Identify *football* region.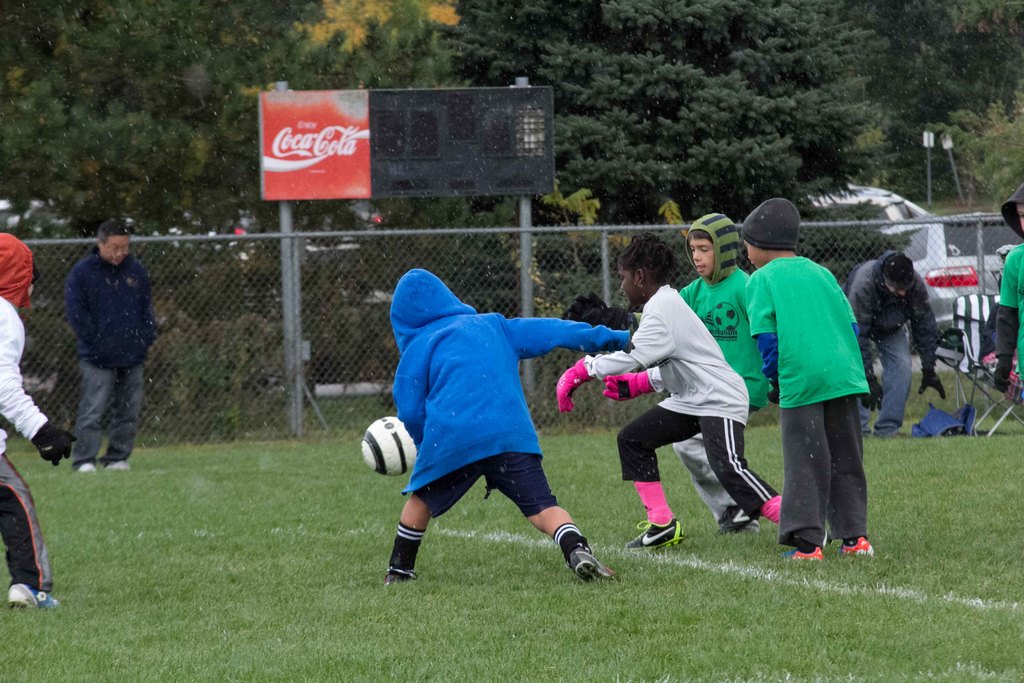
Region: 358, 416, 417, 475.
